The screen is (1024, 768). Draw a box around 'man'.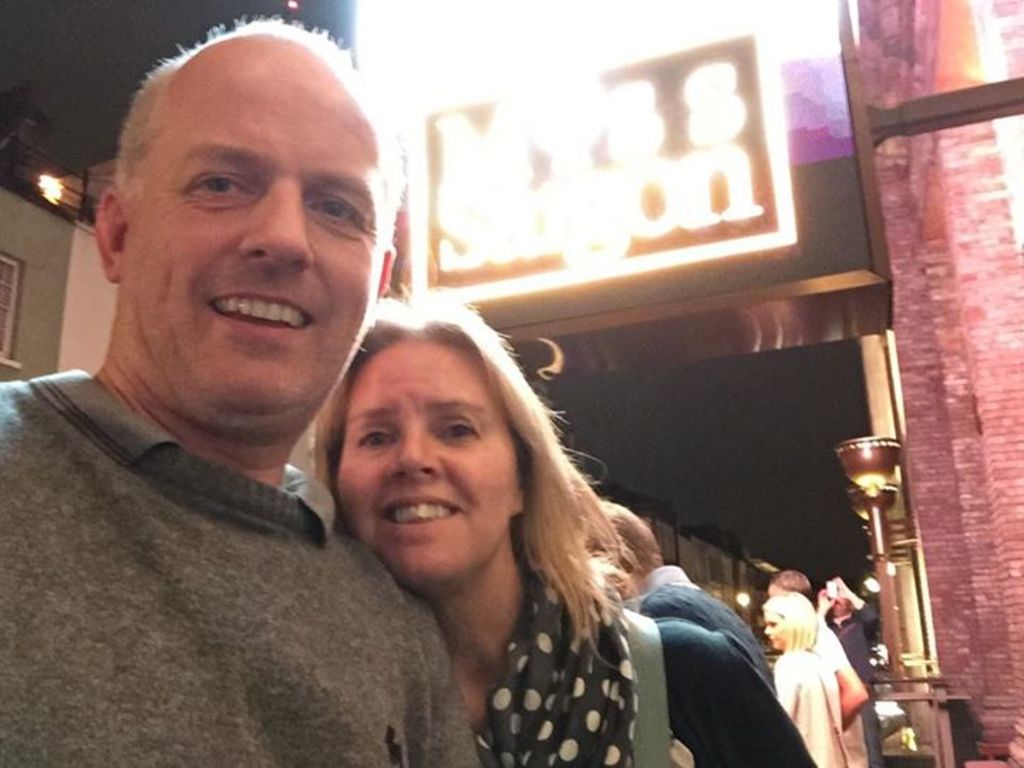
[left=812, top=580, right=873, bottom=764].
